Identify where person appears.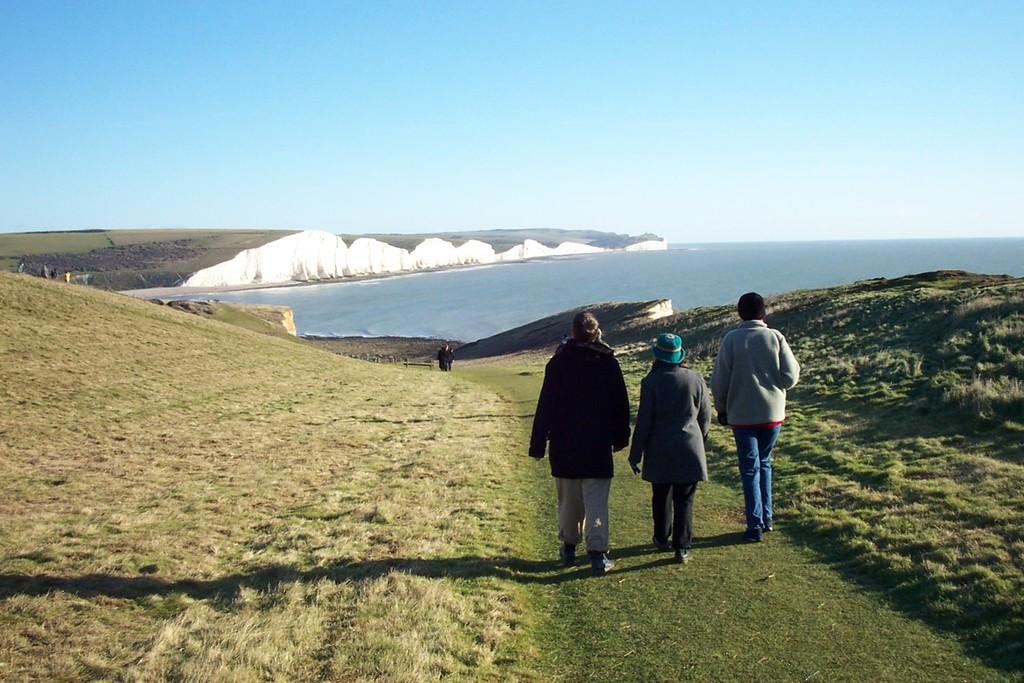
Appears at {"x1": 628, "y1": 334, "x2": 712, "y2": 562}.
